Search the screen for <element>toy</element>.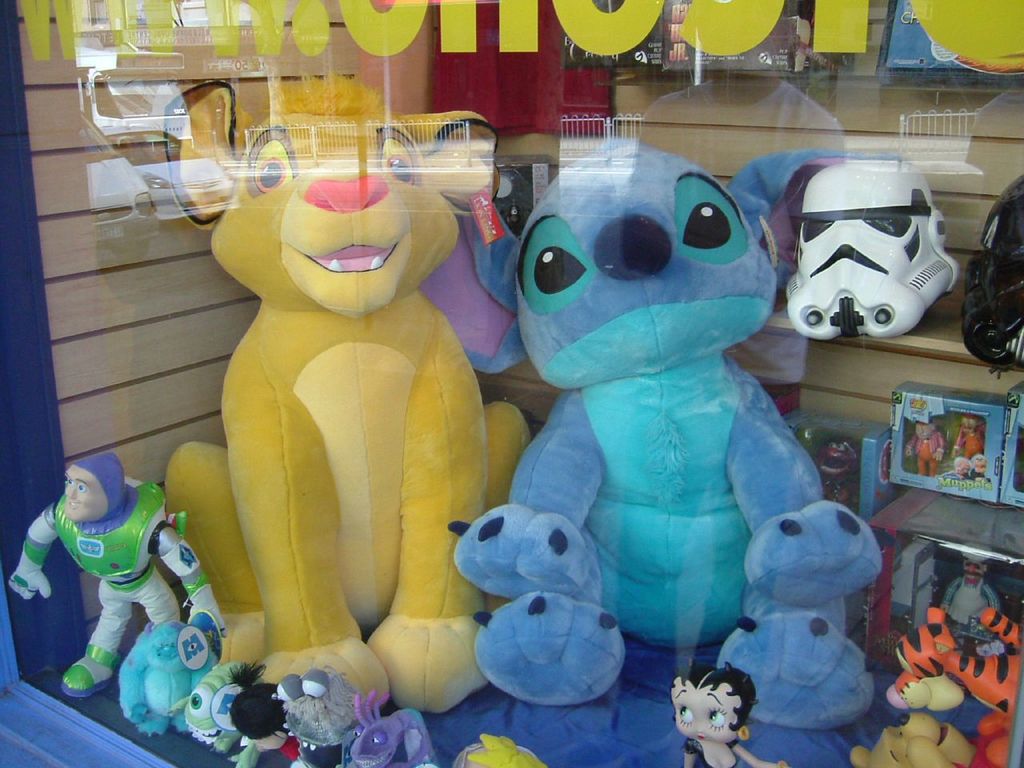
Found at 185 658 270 758.
